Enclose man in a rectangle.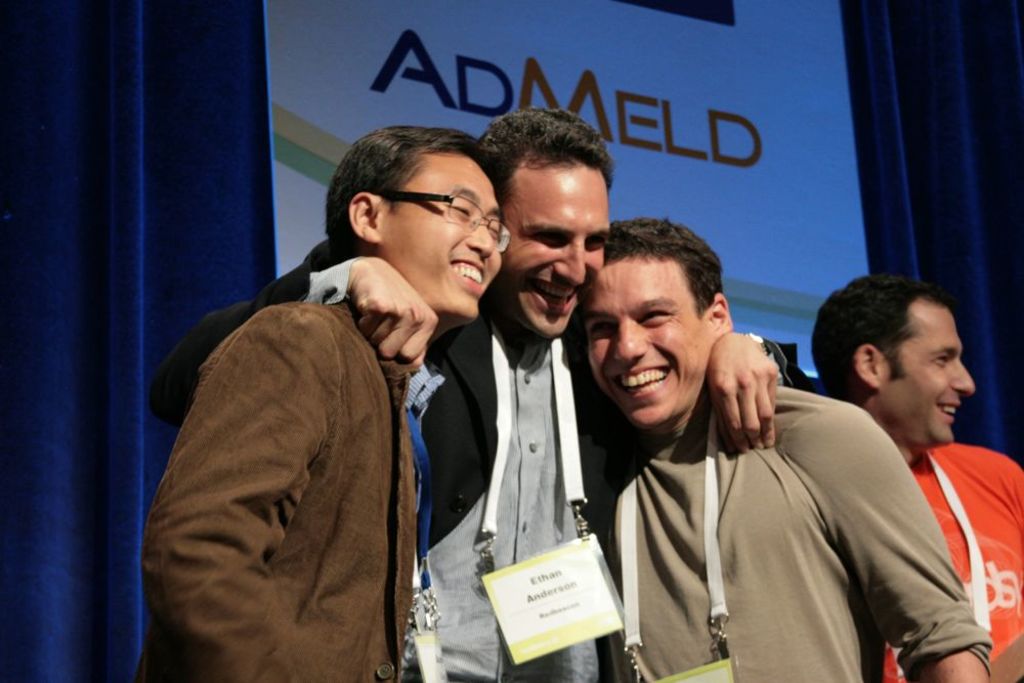
(left=146, top=101, right=806, bottom=682).
